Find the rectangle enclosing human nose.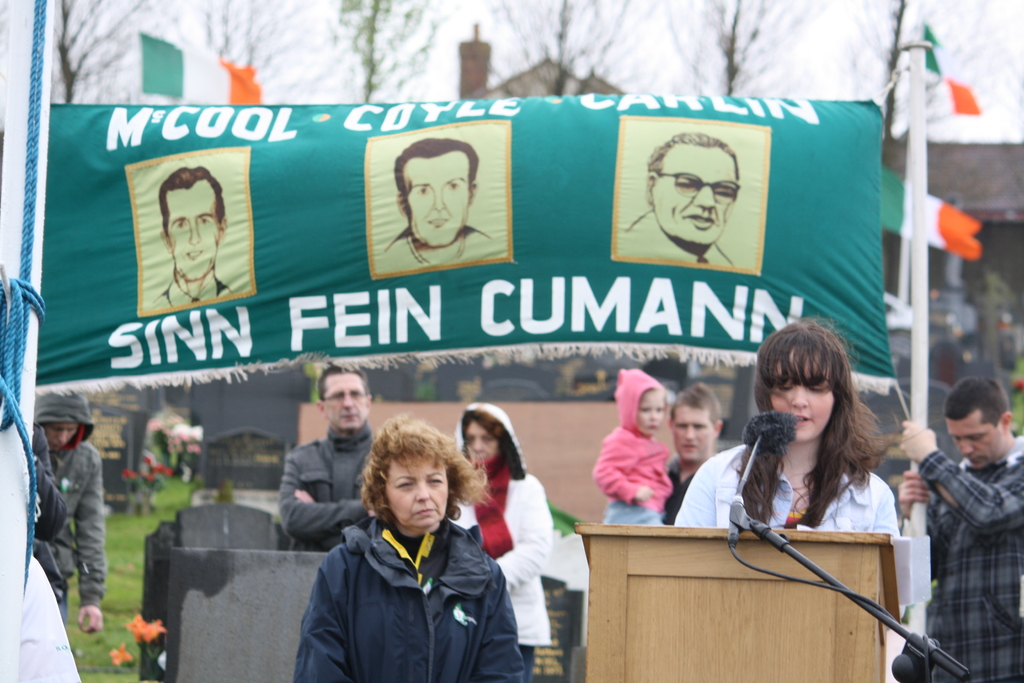
<bbox>684, 427, 698, 441</bbox>.
